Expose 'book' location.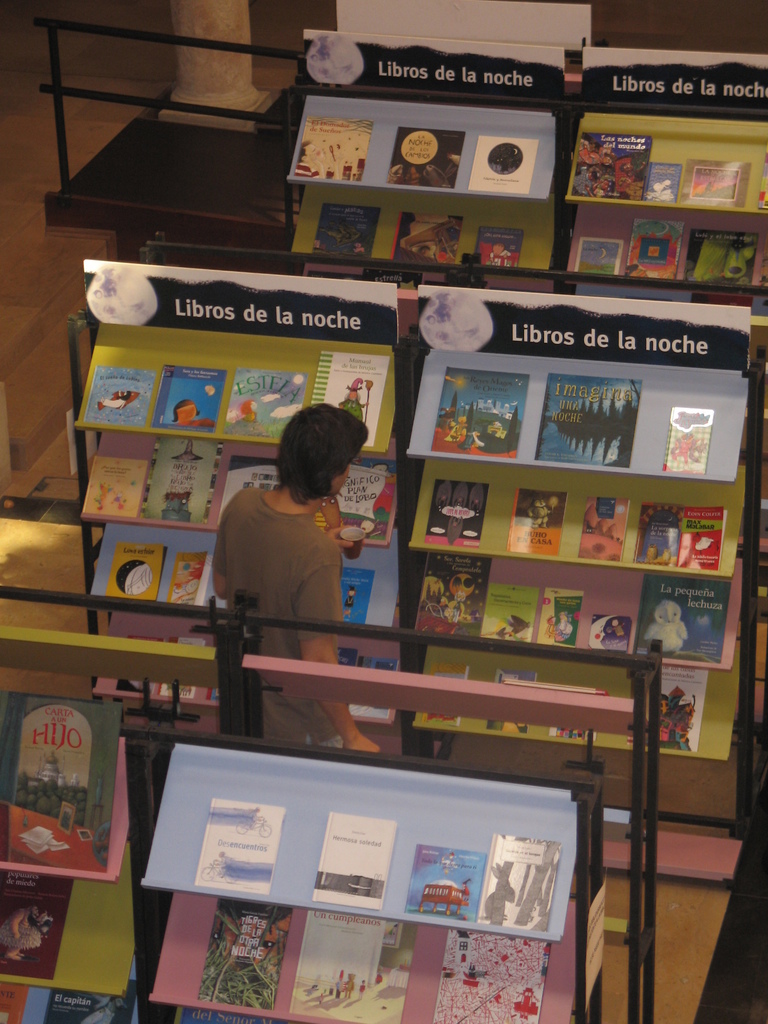
Exposed at [632,212,686,285].
